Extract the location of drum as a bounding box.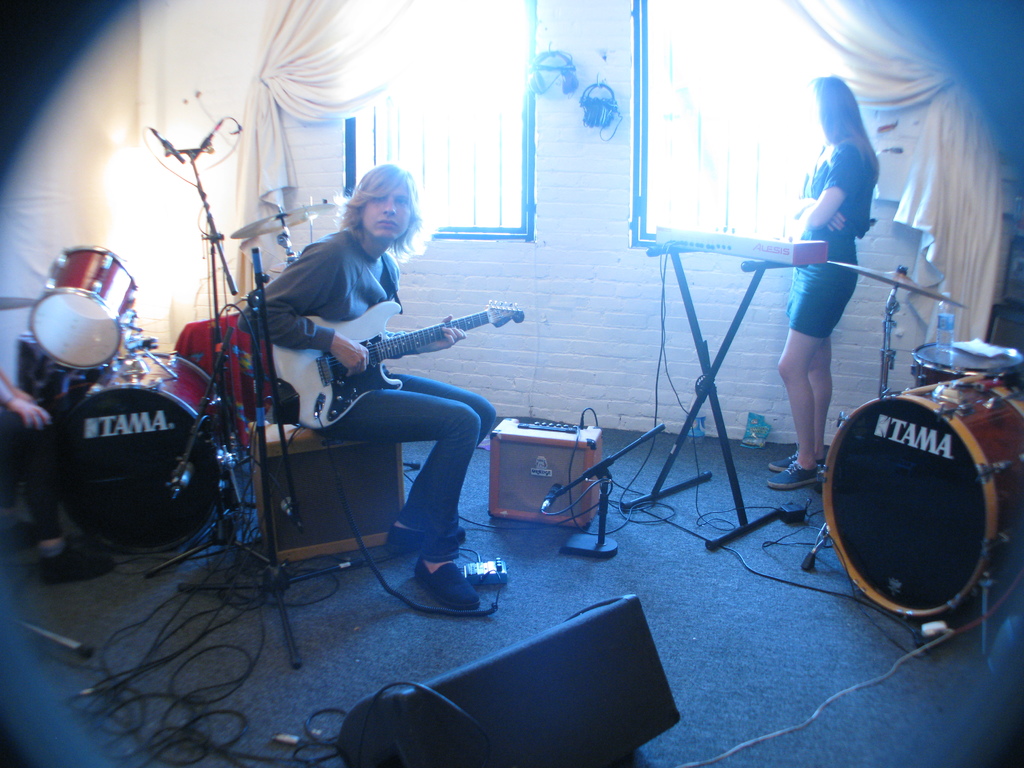
816/376/1023/621.
